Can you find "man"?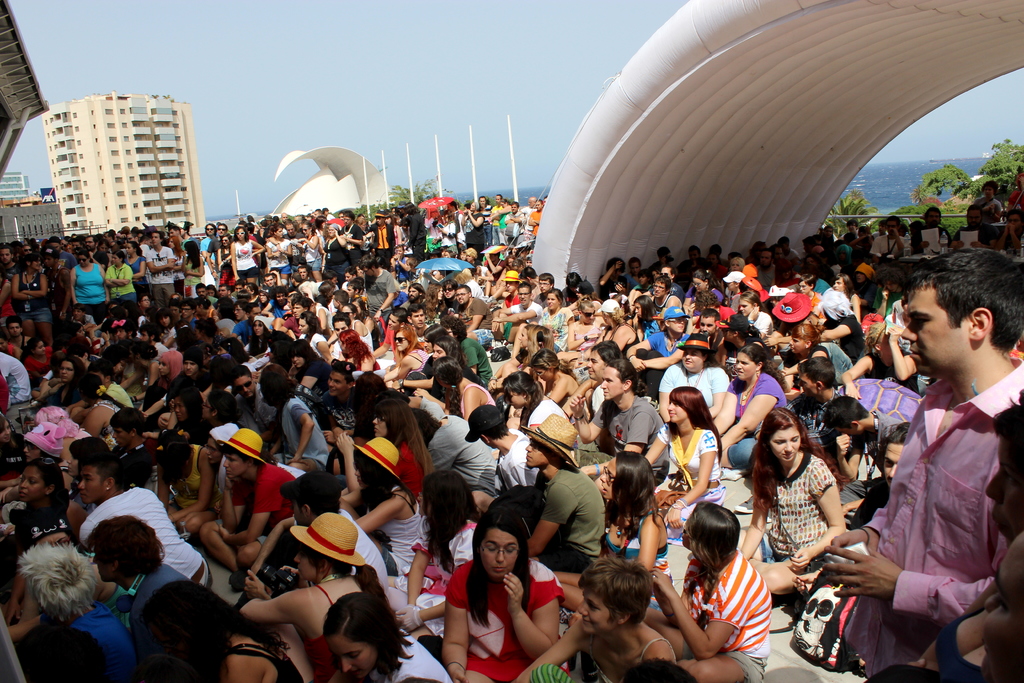
Yes, bounding box: (x1=456, y1=282, x2=499, y2=349).
